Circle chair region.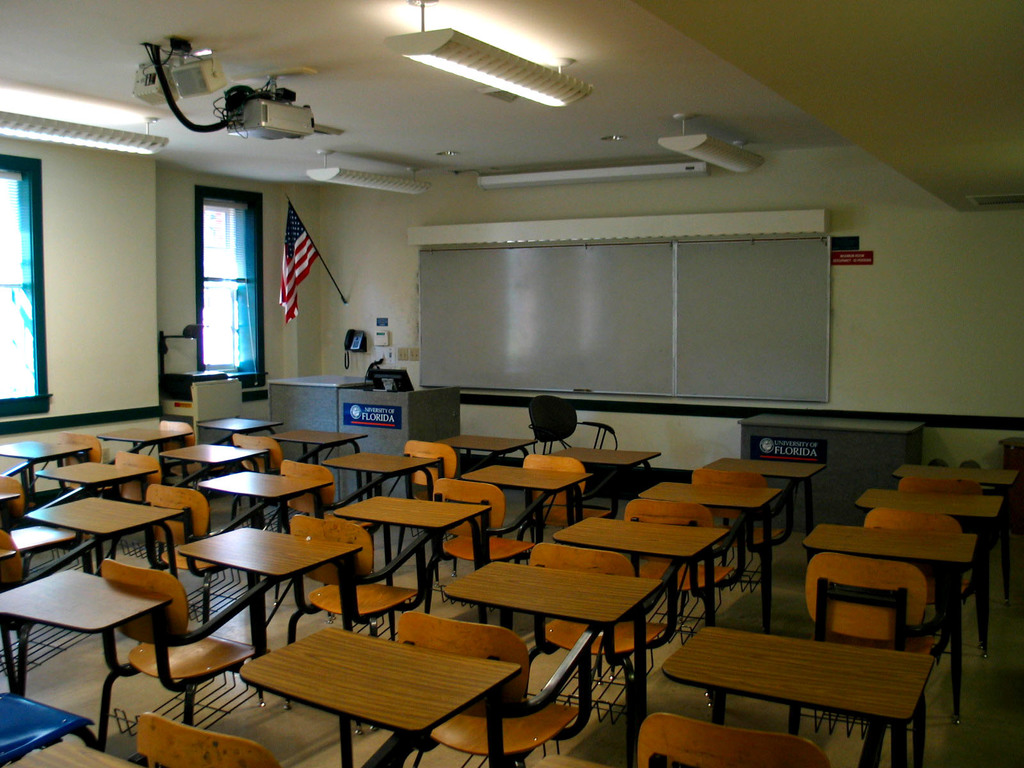
Region: <bbox>626, 499, 742, 633</bbox>.
